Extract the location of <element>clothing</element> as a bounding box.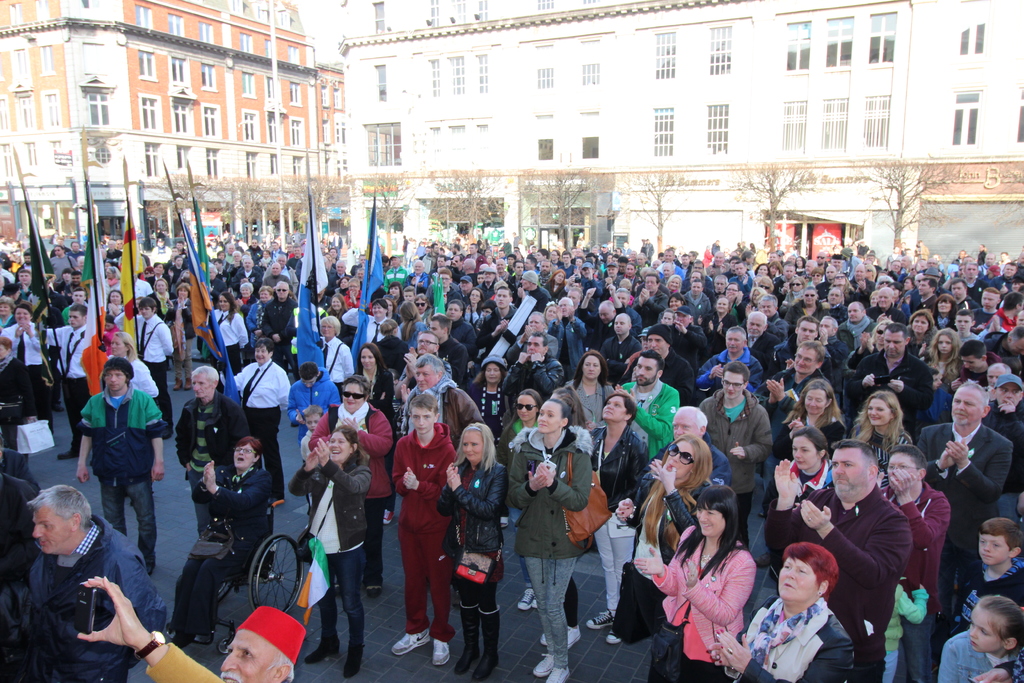
crop(558, 263, 573, 277).
